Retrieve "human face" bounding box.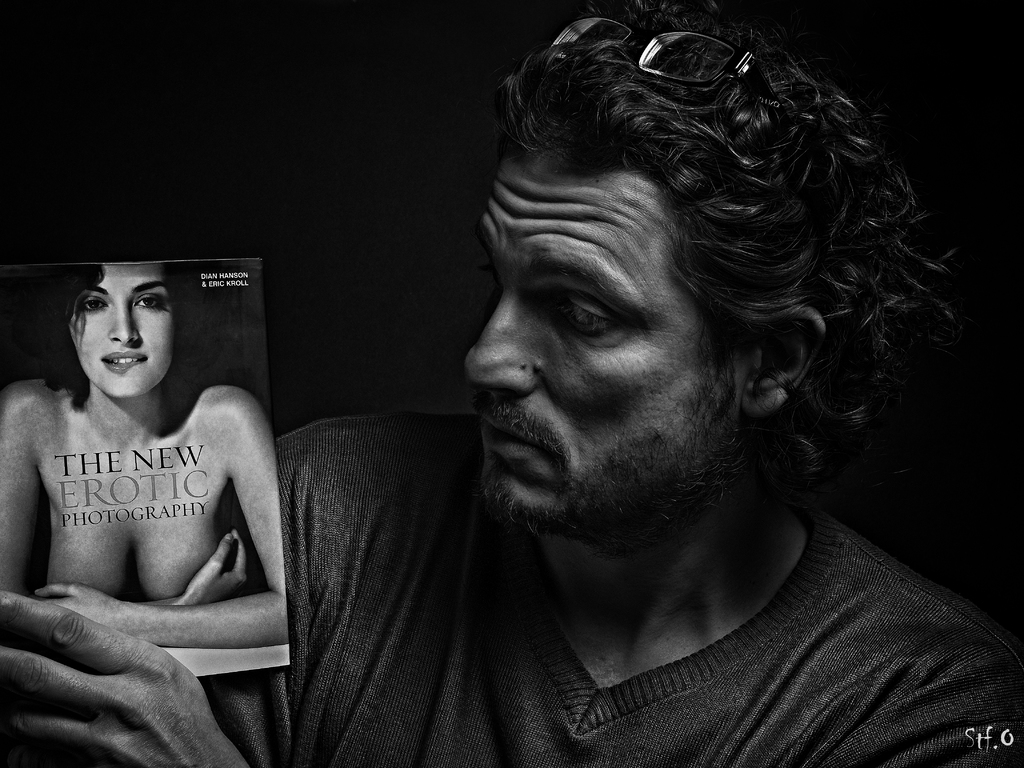
Bounding box: {"x1": 63, "y1": 263, "x2": 174, "y2": 399}.
